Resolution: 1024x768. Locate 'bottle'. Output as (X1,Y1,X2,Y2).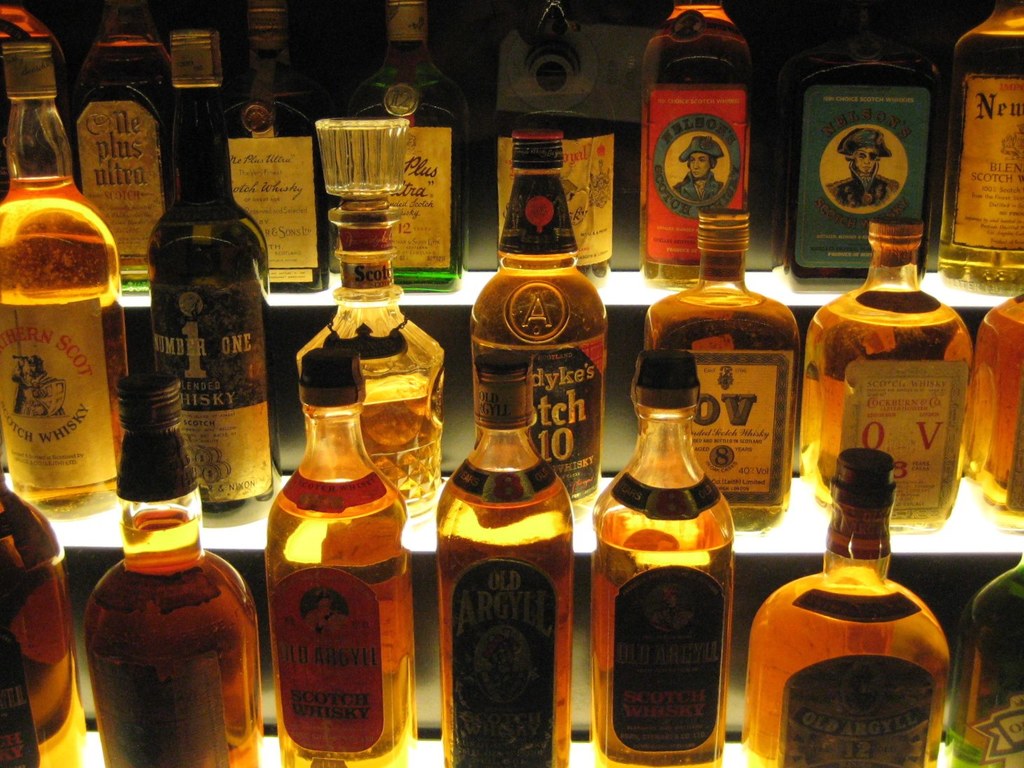
(750,444,941,761).
